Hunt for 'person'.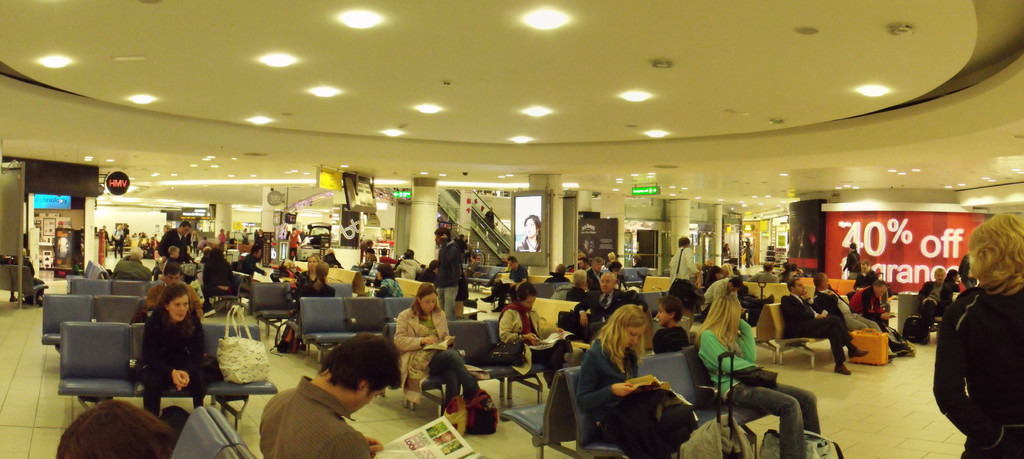
Hunted down at pyautogui.locateOnScreen(200, 237, 209, 248).
